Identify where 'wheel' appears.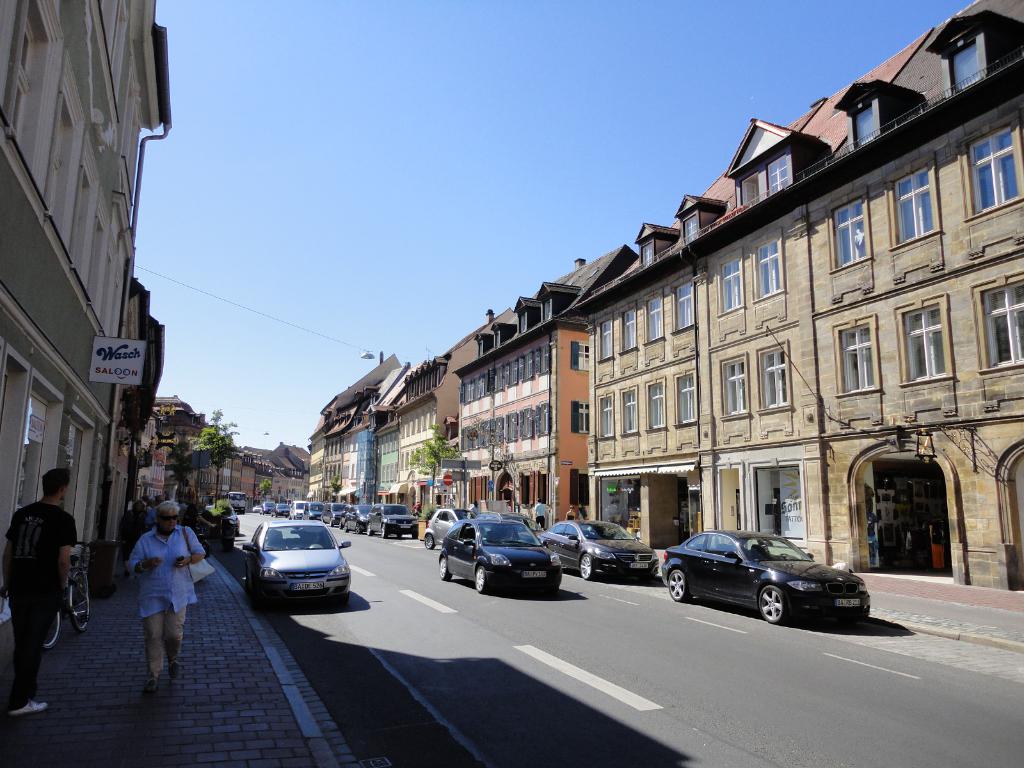
Appears at (42,615,60,648).
